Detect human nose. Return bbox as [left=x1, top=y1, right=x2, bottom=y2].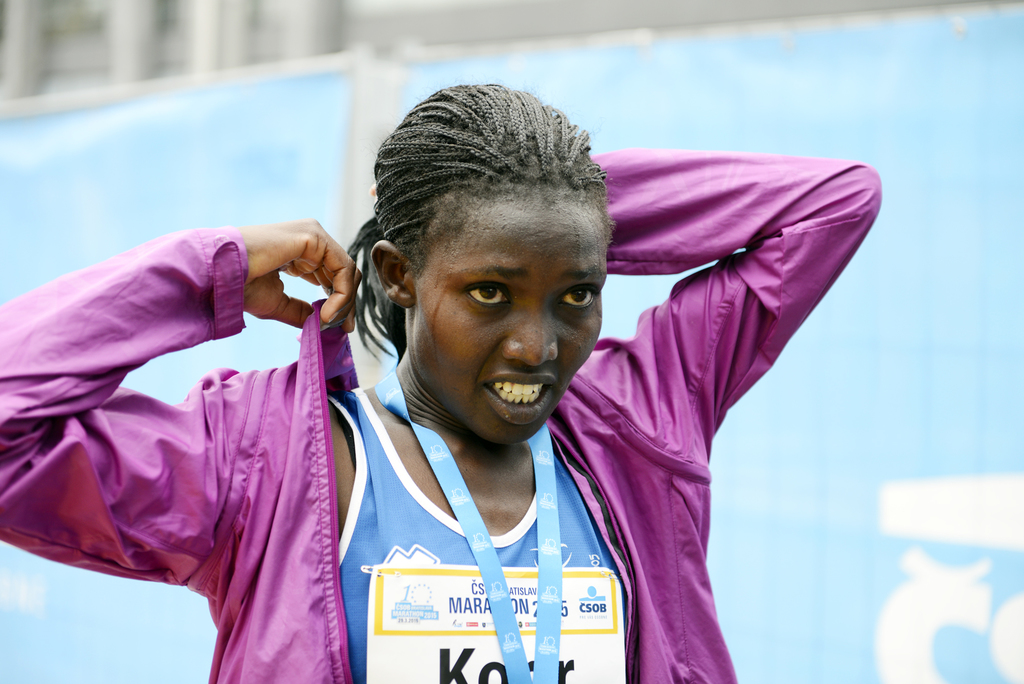
[left=498, top=301, right=557, bottom=366].
